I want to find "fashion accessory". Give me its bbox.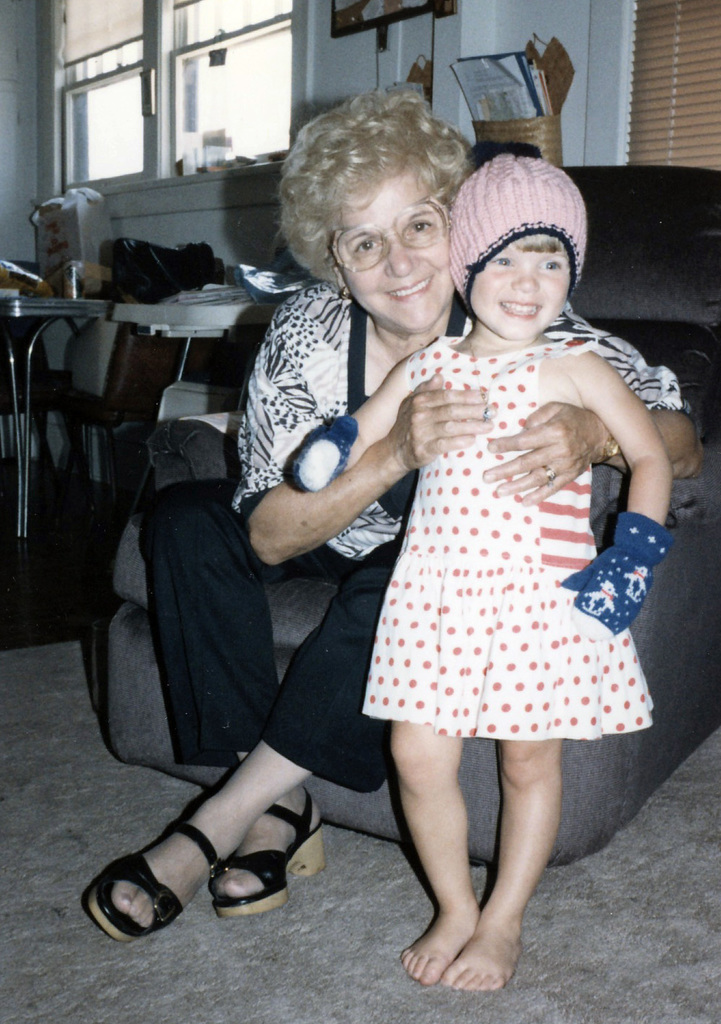
select_region(449, 149, 589, 312).
